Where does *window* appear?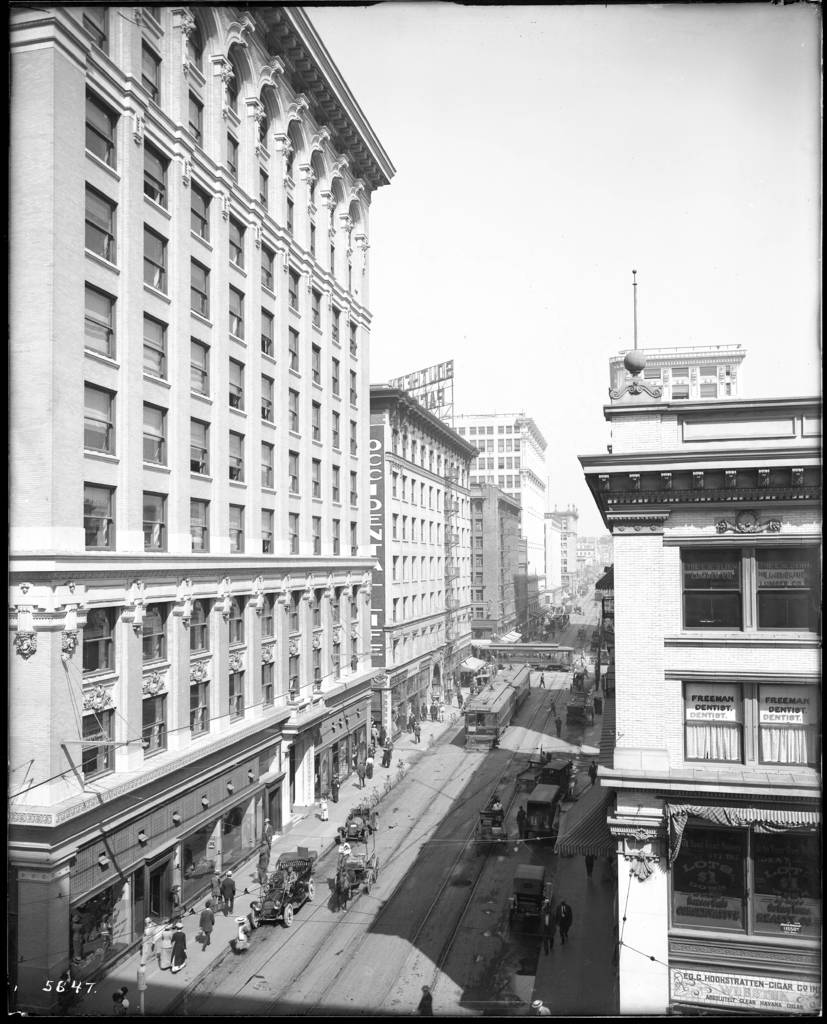
Appears at 220, 669, 251, 722.
